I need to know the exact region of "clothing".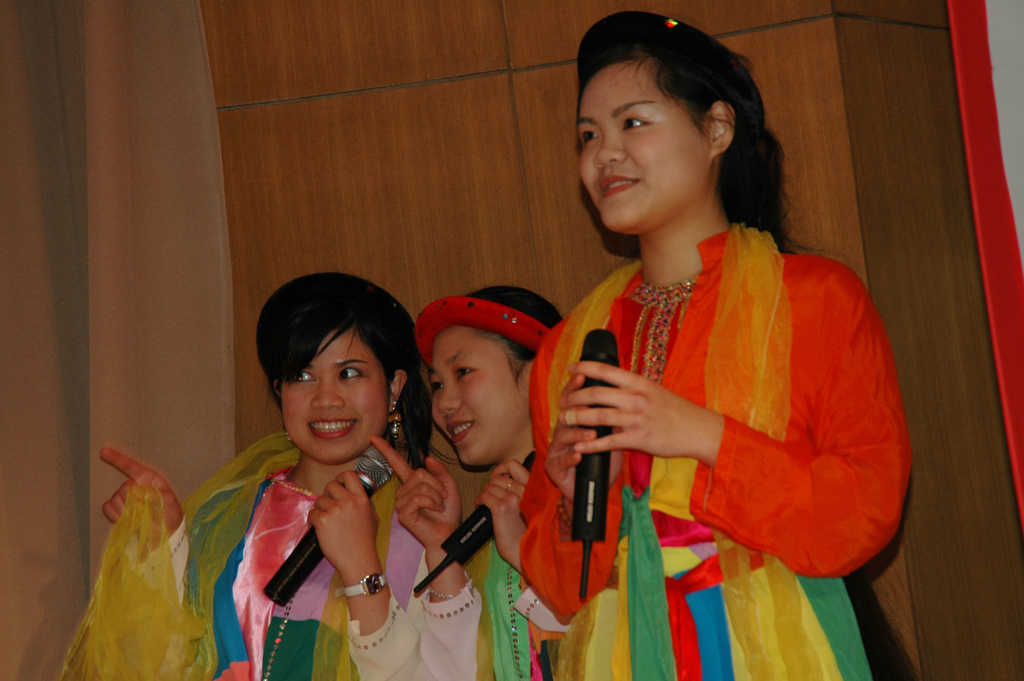
Region: box(76, 425, 476, 678).
